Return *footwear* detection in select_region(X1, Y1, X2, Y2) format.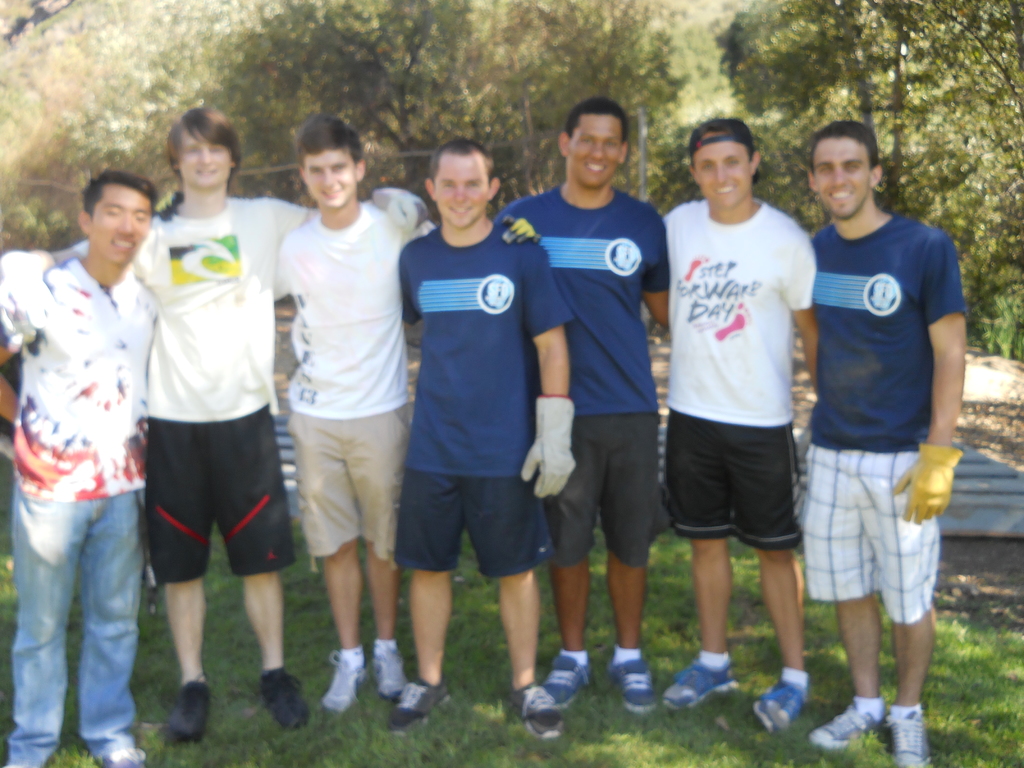
select_region(102, 742, 147, 767).
